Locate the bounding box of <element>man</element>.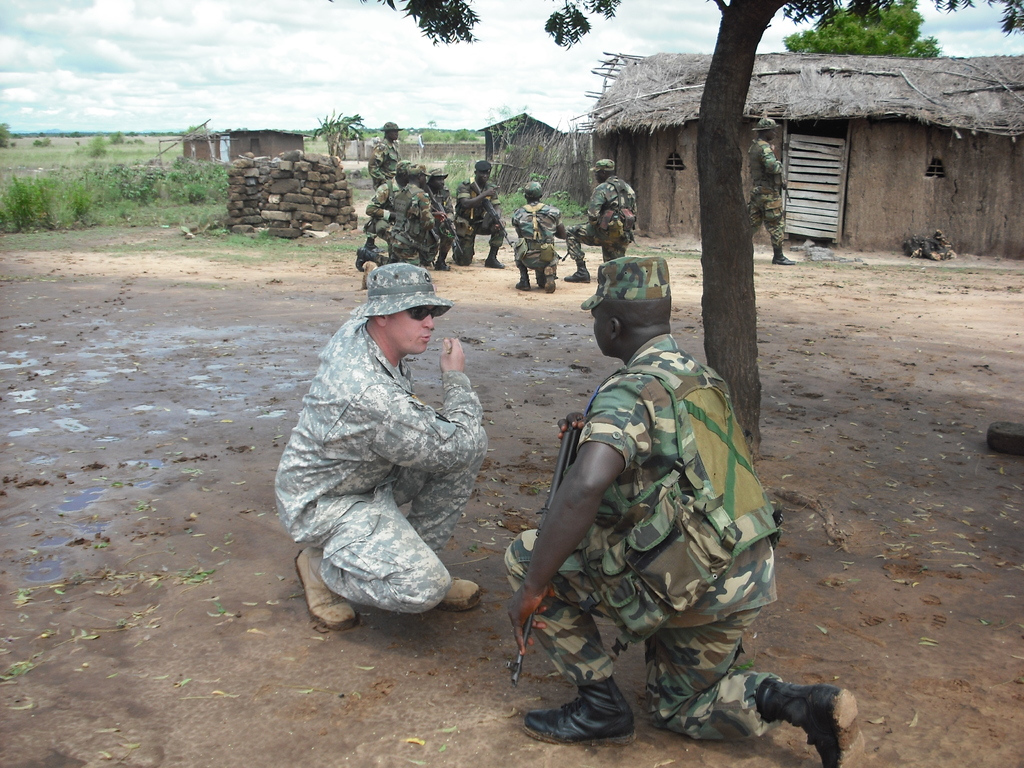
Bounding box: <box>746,118,797,264</box>.
